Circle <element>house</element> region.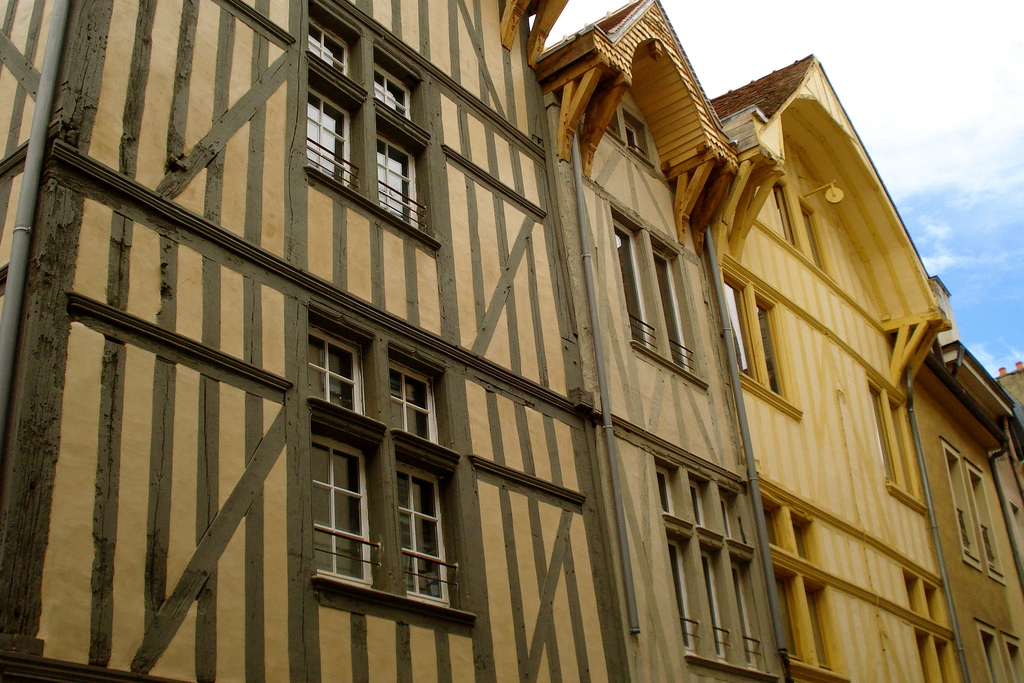
Region: 708 54 1023 682.
